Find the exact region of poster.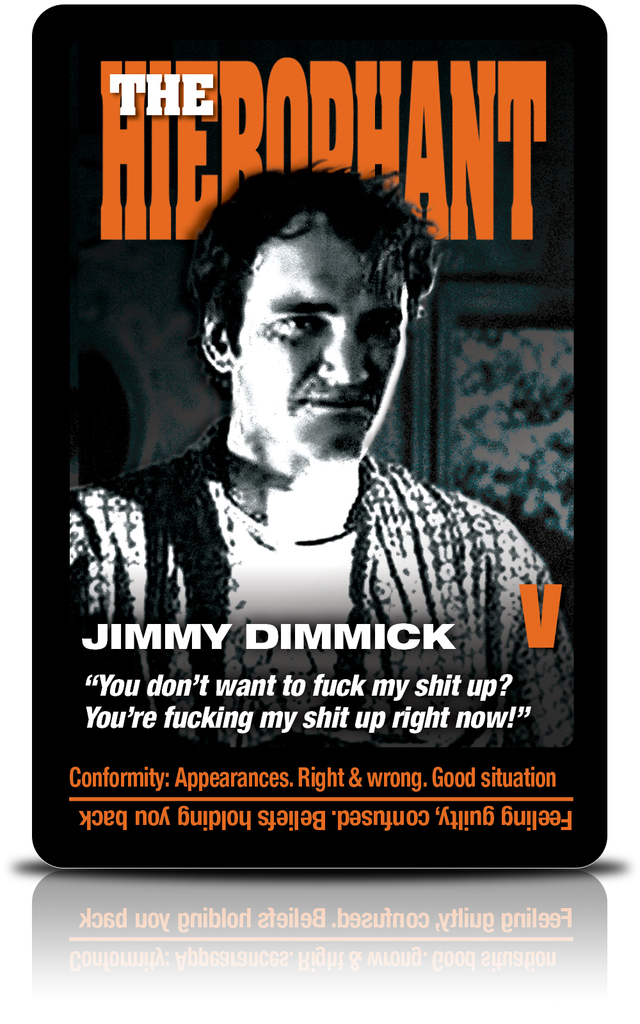
Exact region: l=31, t=0, r=611, b=867.
